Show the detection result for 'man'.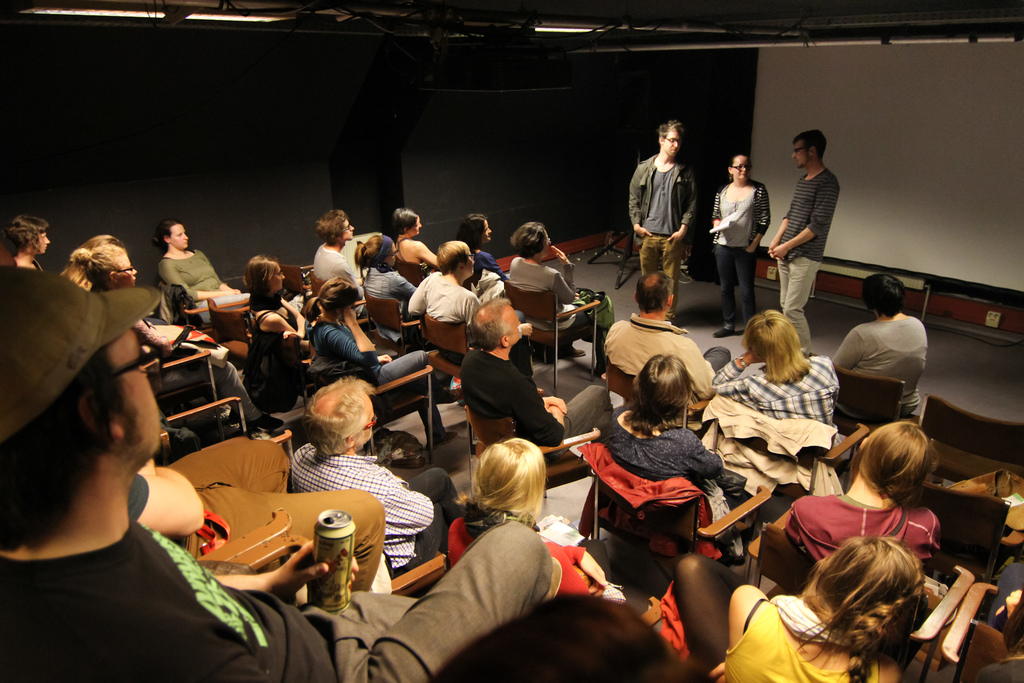
bbox=[294, 378, 464, 577].
